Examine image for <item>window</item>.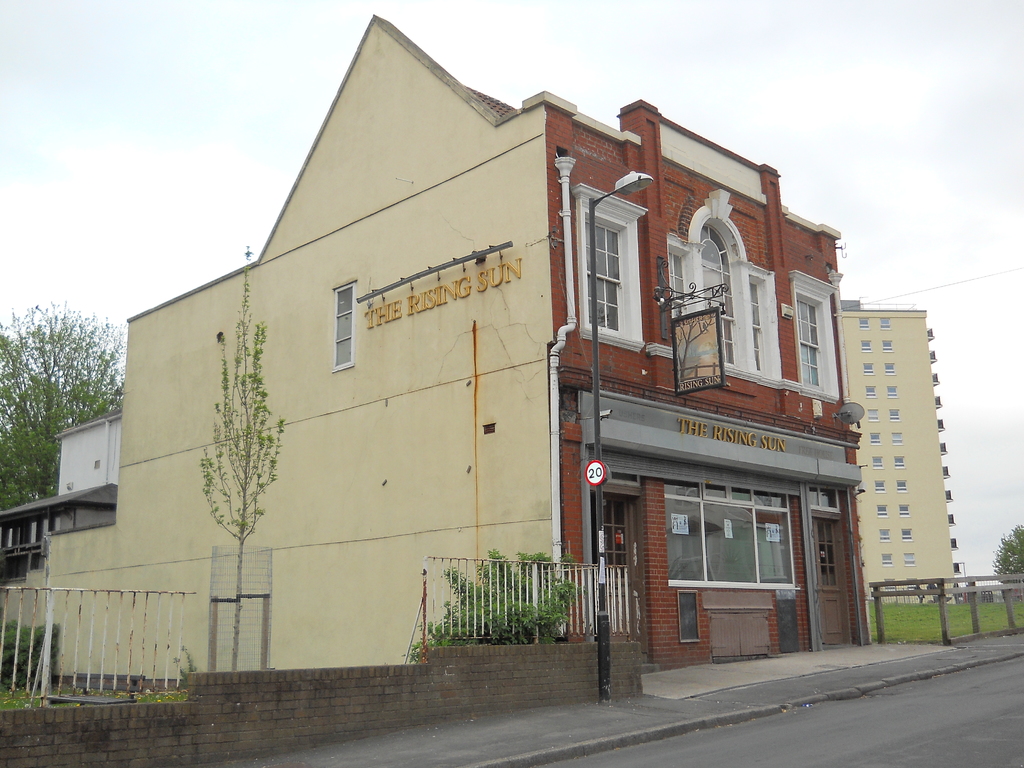
Examination result: {"x1": 870, "y1": 431, "x2": 884, "y2": 447}.
